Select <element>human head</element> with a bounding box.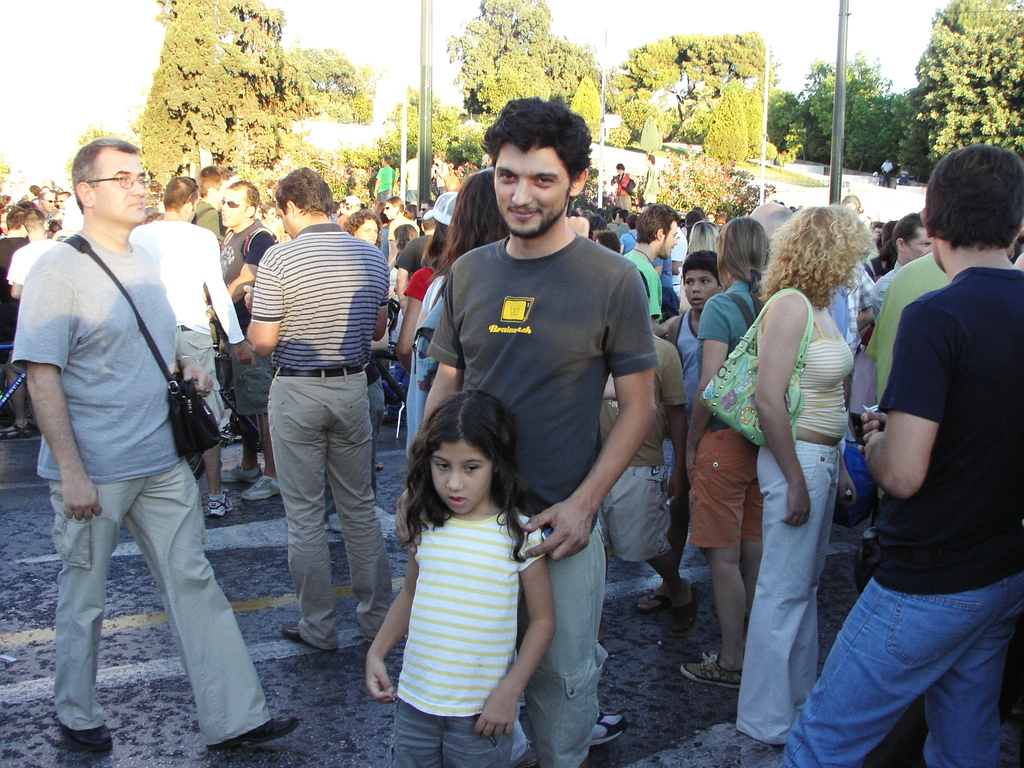
164,176,201,223.
